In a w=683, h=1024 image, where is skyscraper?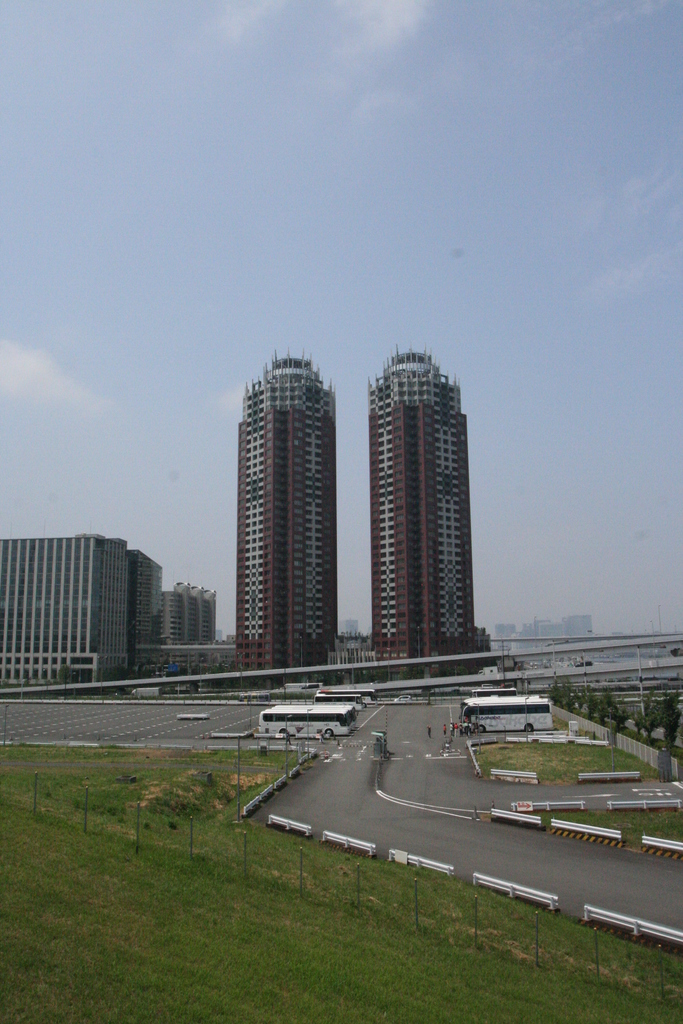
[222,355,356,684].
